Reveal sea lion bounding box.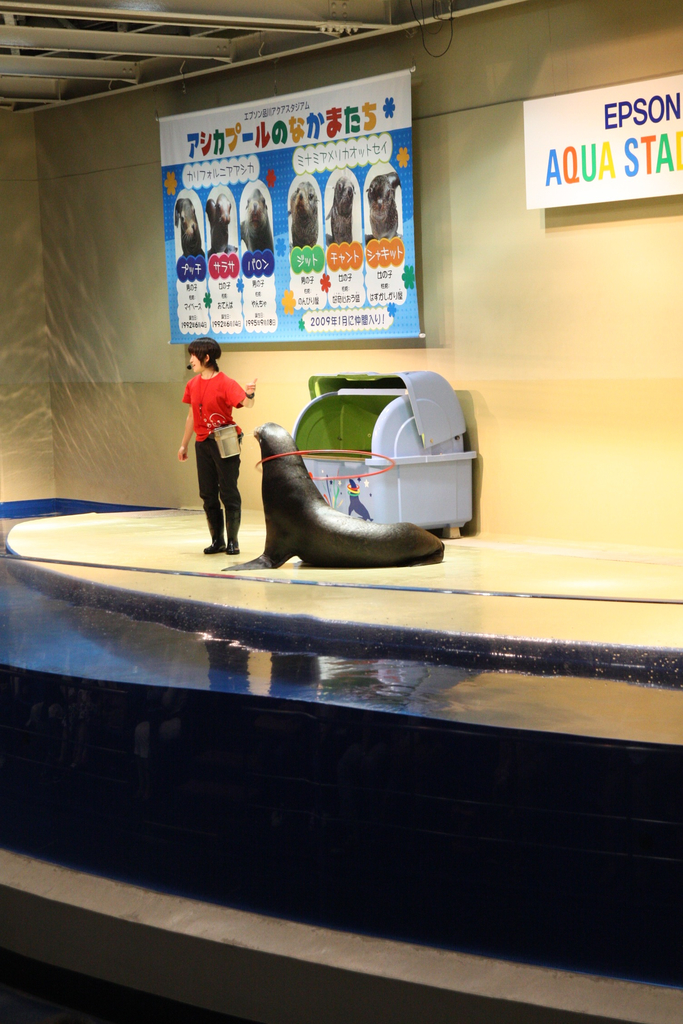
Revealed: (318,180,352,241).
